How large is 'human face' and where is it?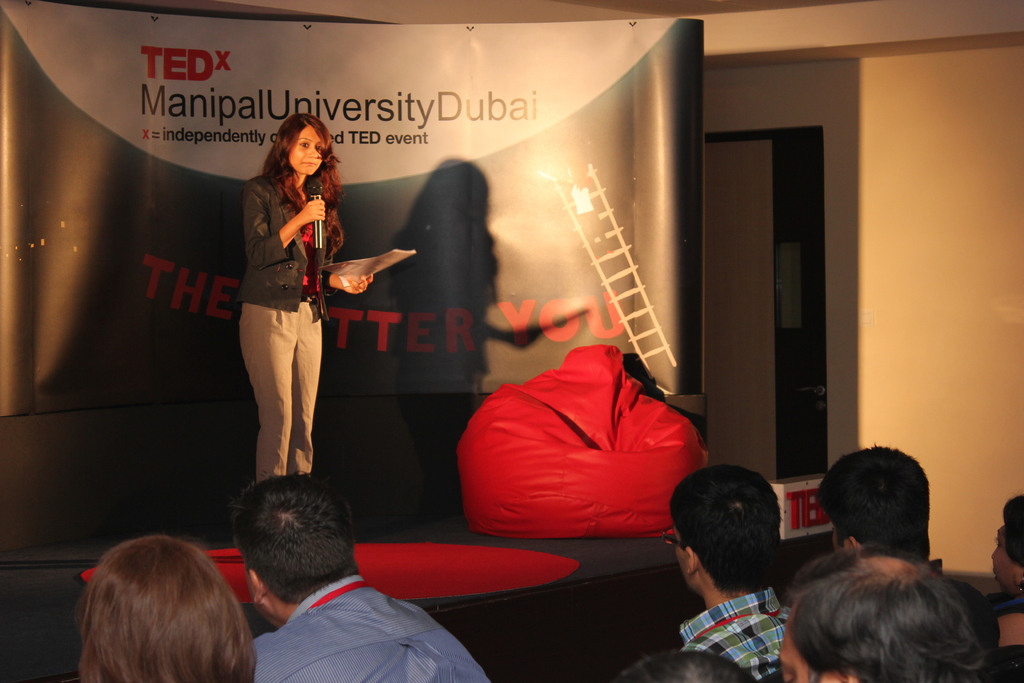
Bounding box: [995, 529, 1014, 591].
